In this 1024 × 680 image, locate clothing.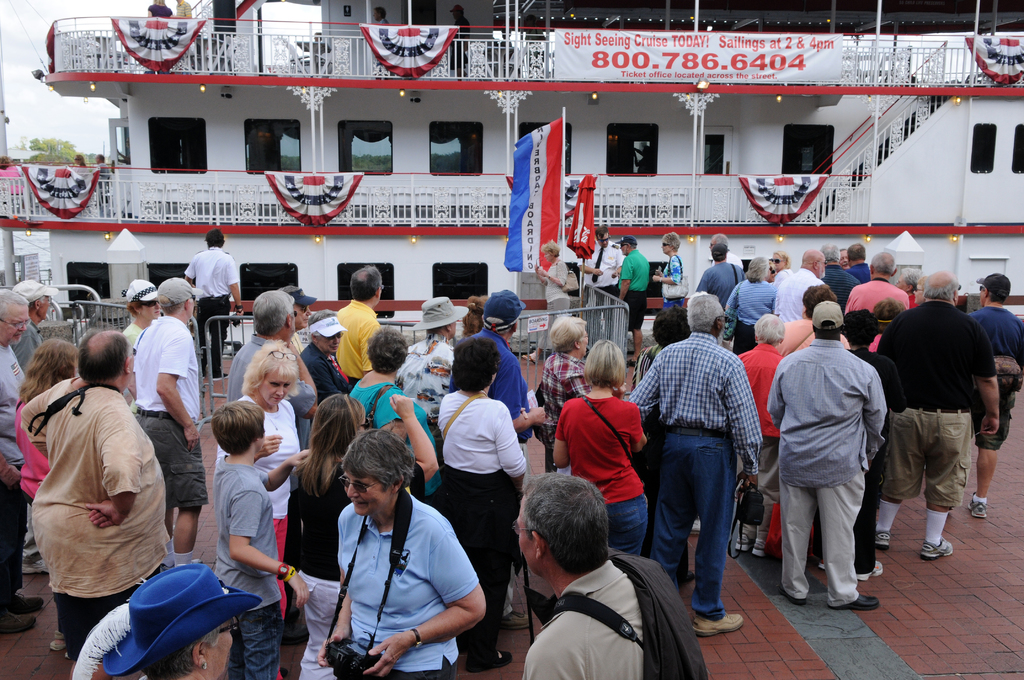
Bounding box: (439, 375, 536, 640).
